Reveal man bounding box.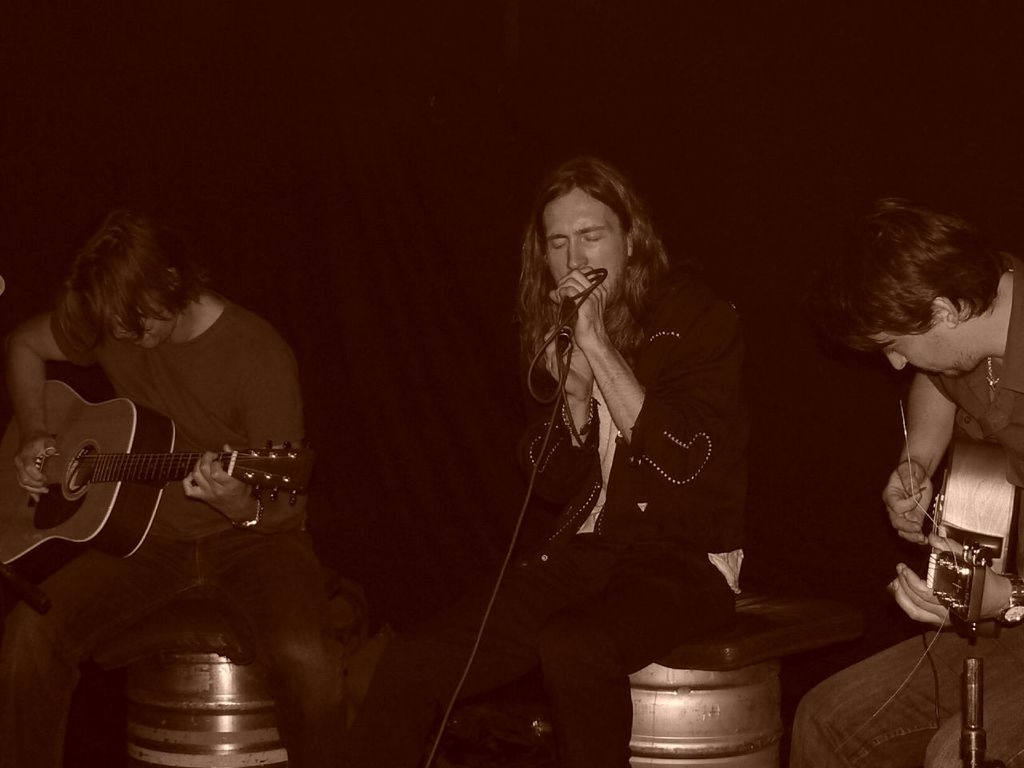
Revealed: select_region(791, 197, 1023, 767).
